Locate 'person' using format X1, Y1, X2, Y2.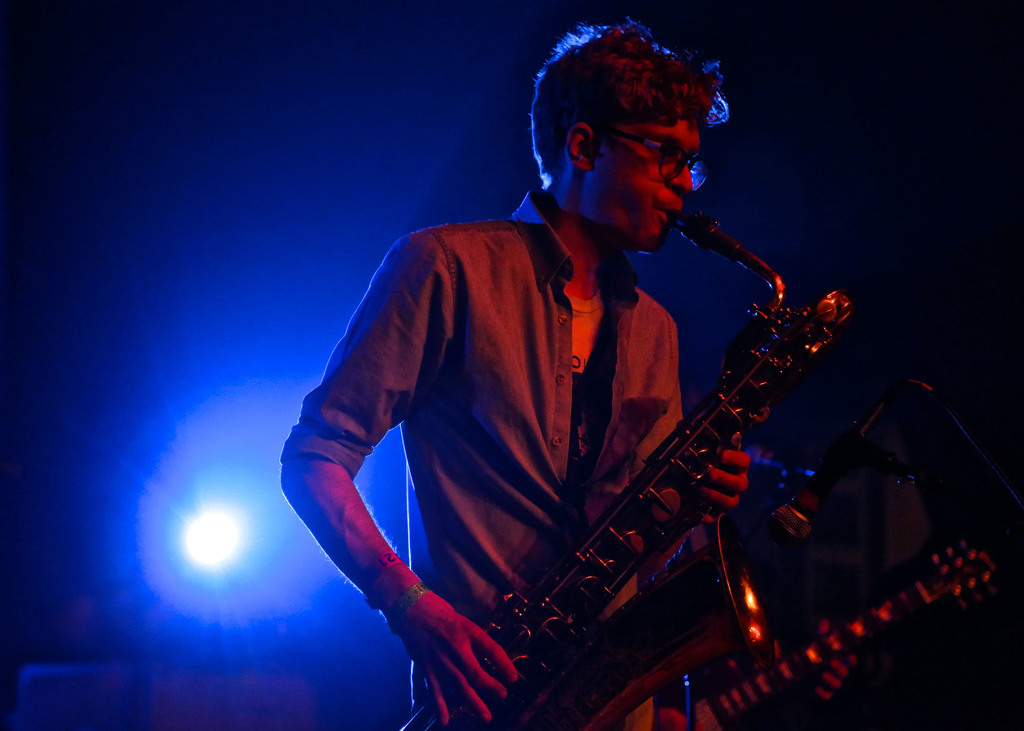
299, 24, 831, 698.
